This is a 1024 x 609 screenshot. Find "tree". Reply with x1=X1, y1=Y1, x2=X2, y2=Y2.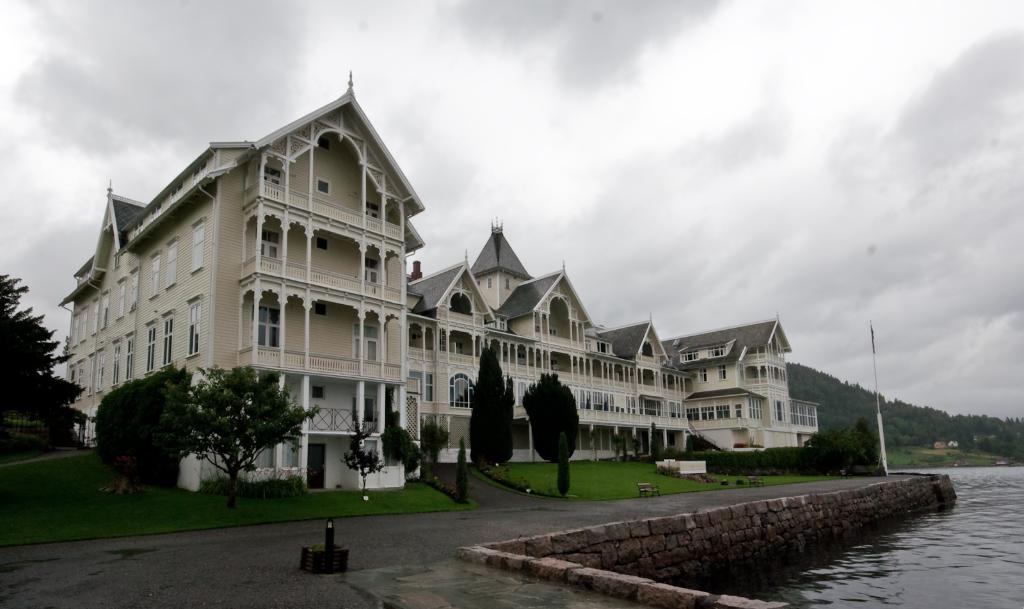
x1=94, y1=372, x2=191, y2=489.
